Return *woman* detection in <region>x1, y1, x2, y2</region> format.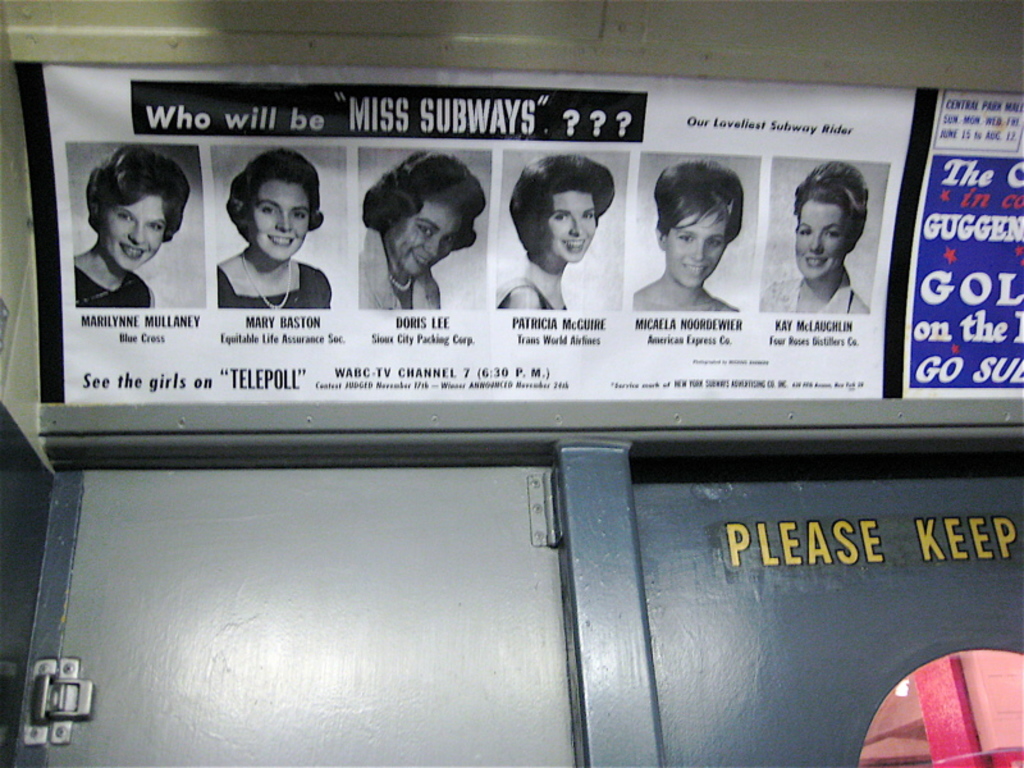
<region>219, 147, 333, 312</region>.
